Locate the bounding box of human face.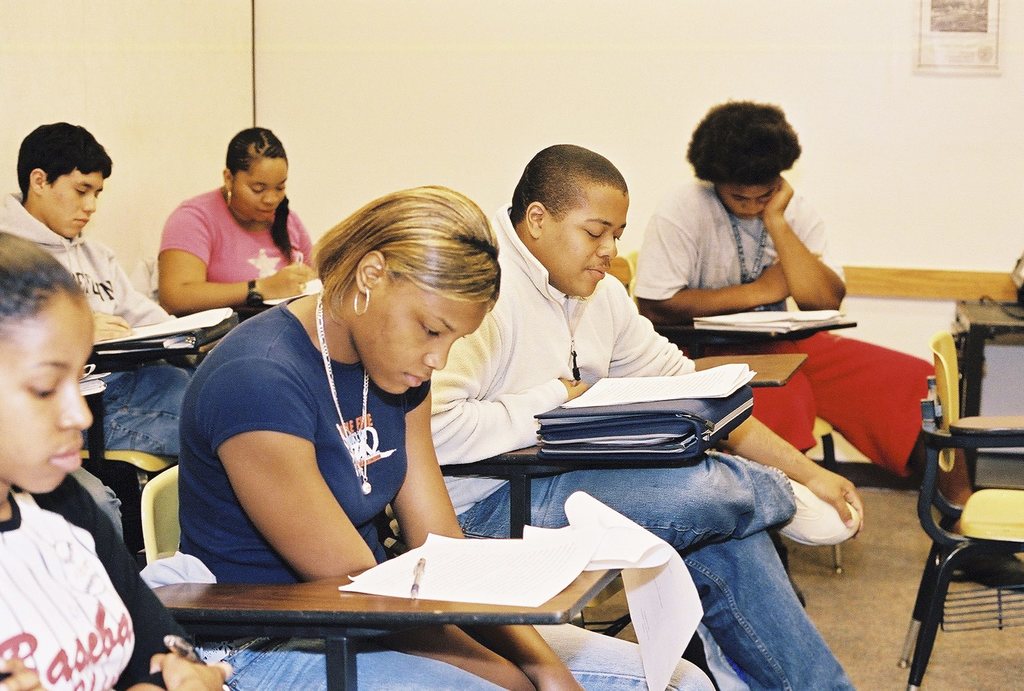
Bounding box: <bbox>537, 191, 630, 299</bbox>.
